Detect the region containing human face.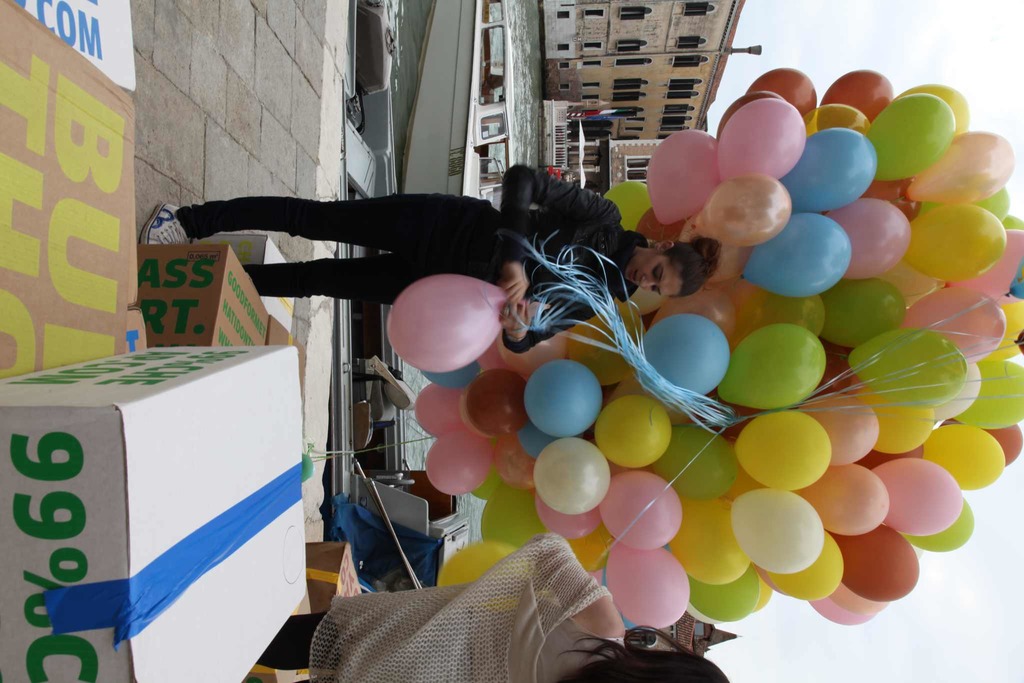
crop(630, 253, 685, 298).
